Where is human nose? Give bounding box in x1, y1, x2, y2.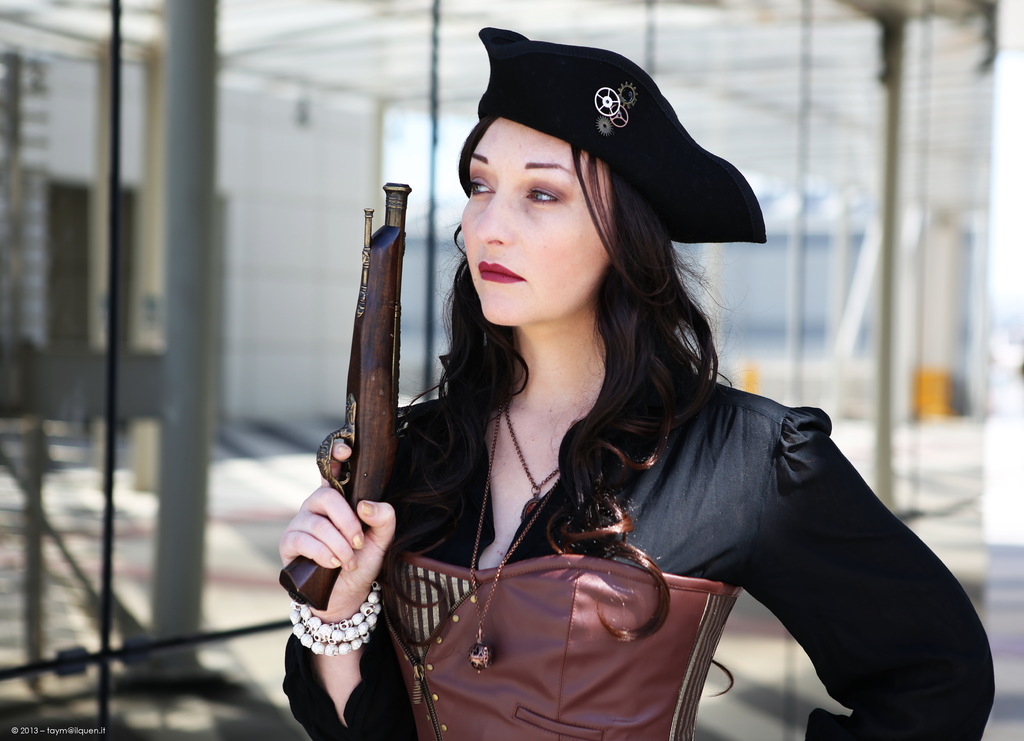
480, 195, 519, 249.
